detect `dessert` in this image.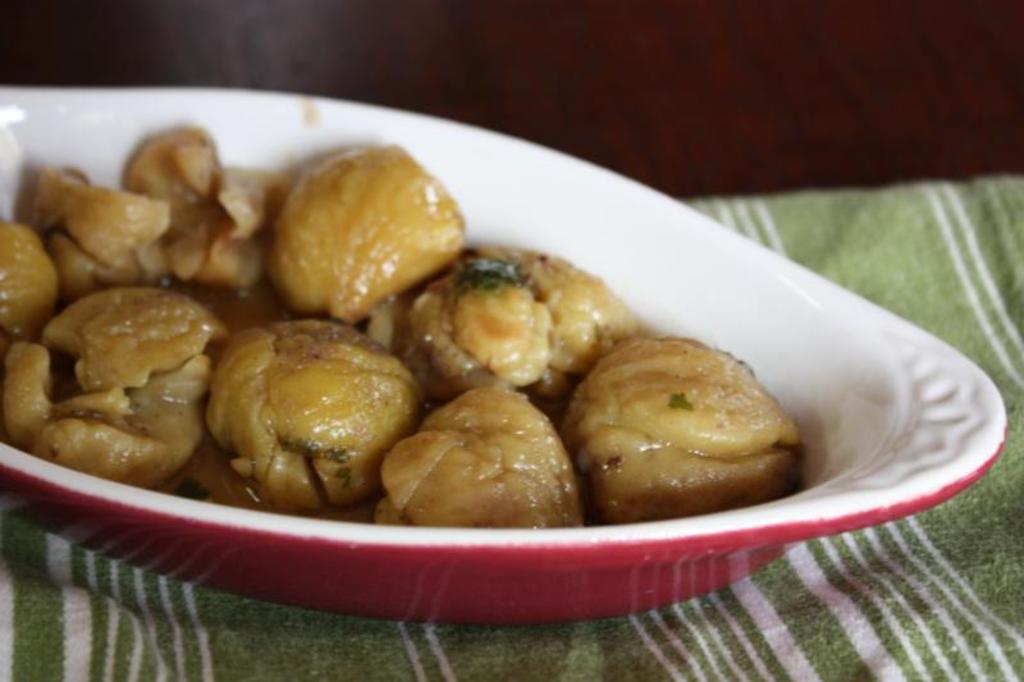
Detection: crop(120, 122, 275, 288).
